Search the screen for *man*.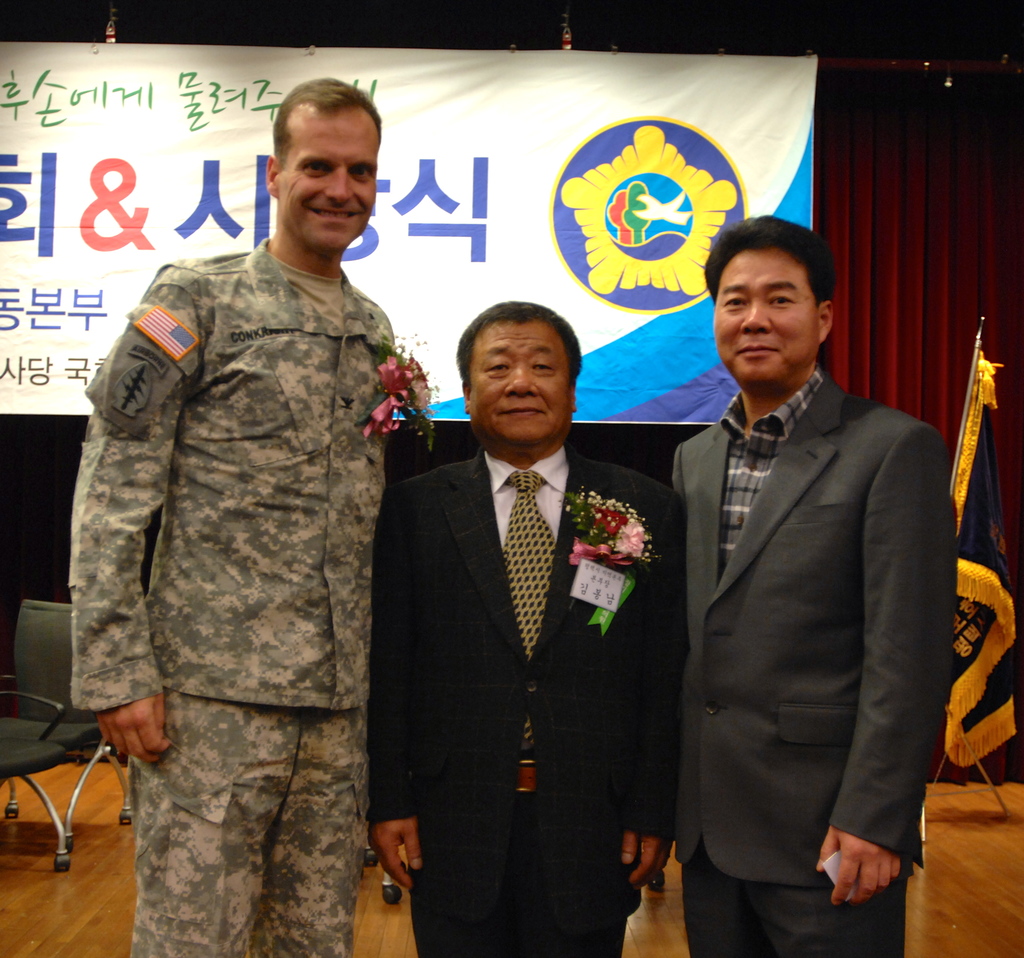
Found at <bbox>641, 179, 953, 957</bbox>.
